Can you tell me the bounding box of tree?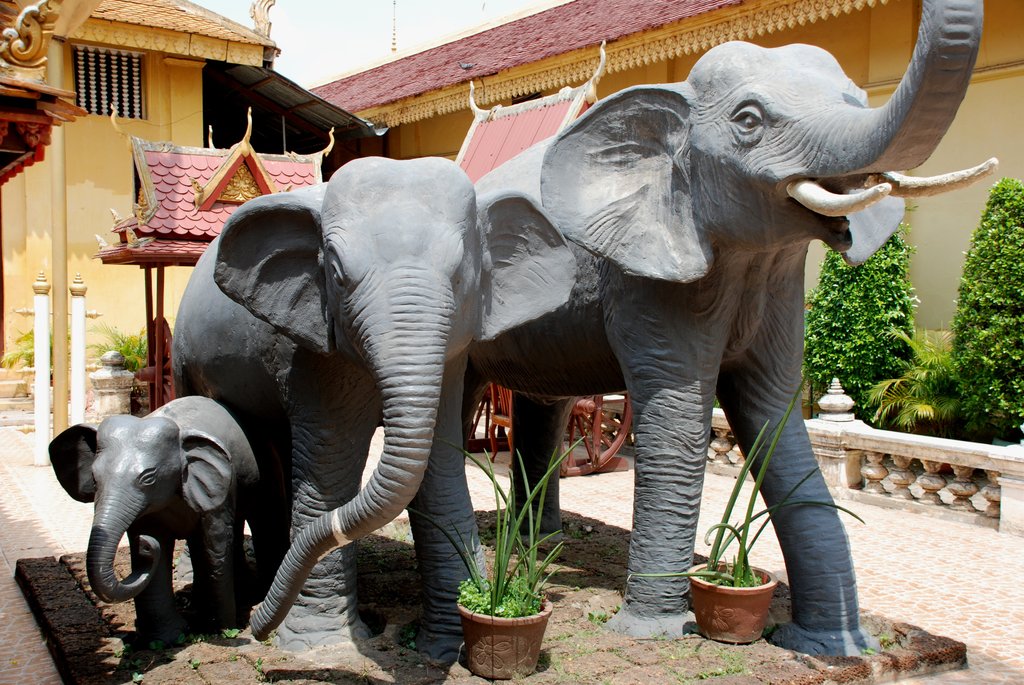
958/178/1023/436.
